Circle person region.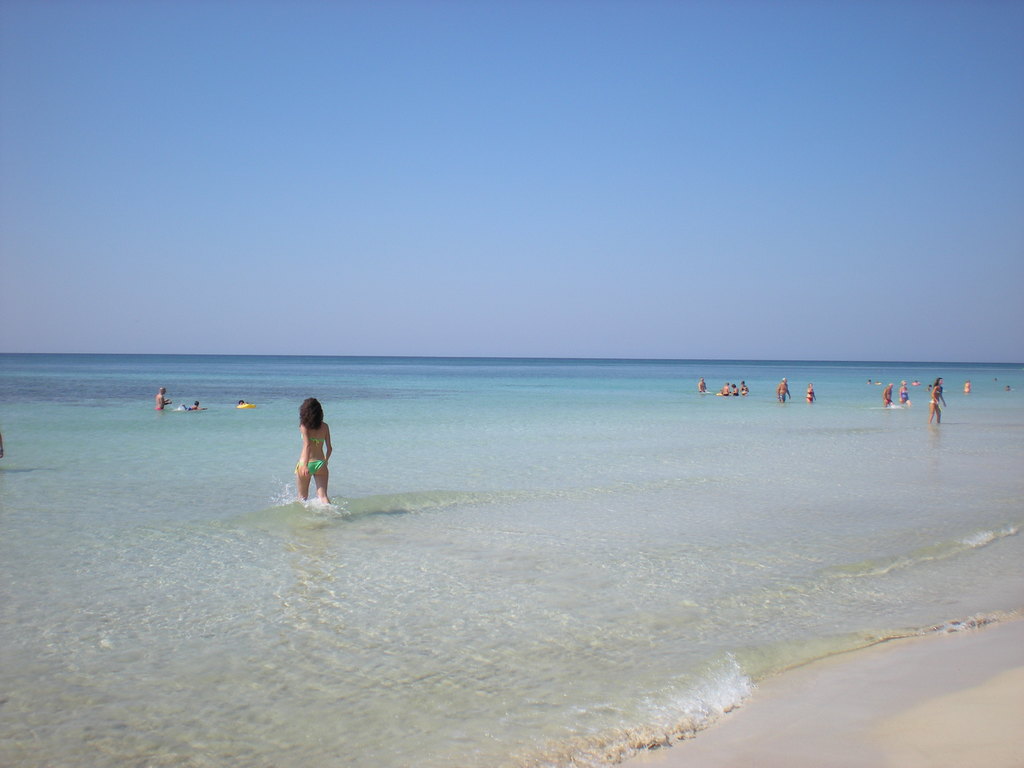
Region: region(928, 378, 949, 425).
